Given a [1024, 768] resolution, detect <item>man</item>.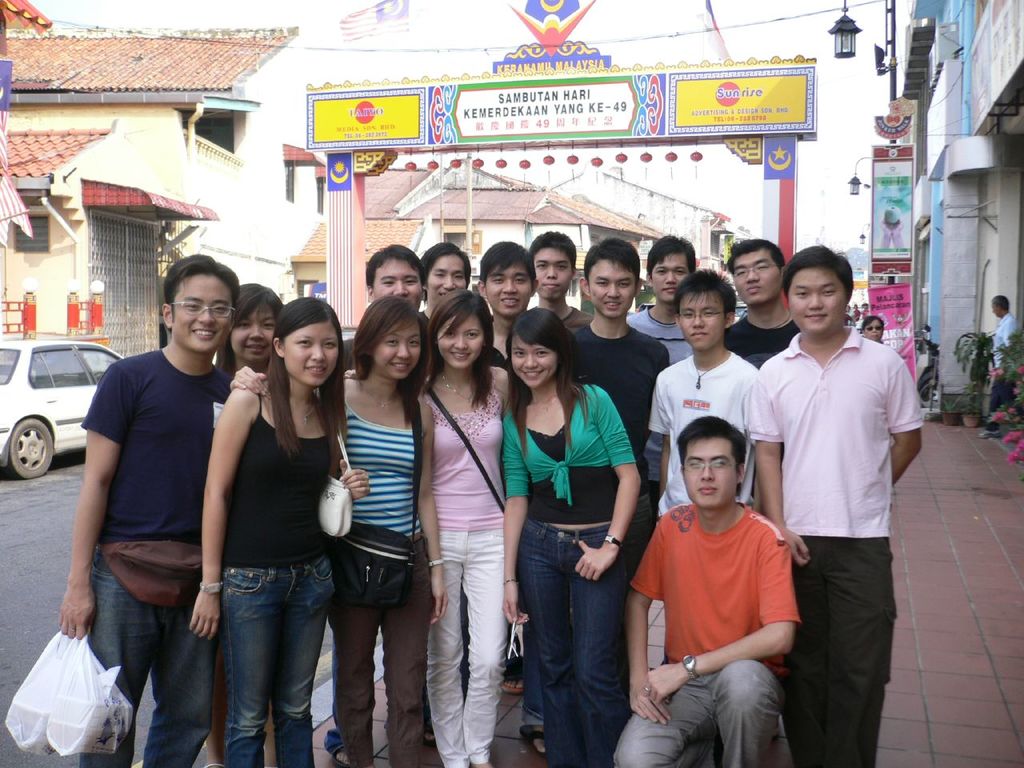
978/293/1020/438.
